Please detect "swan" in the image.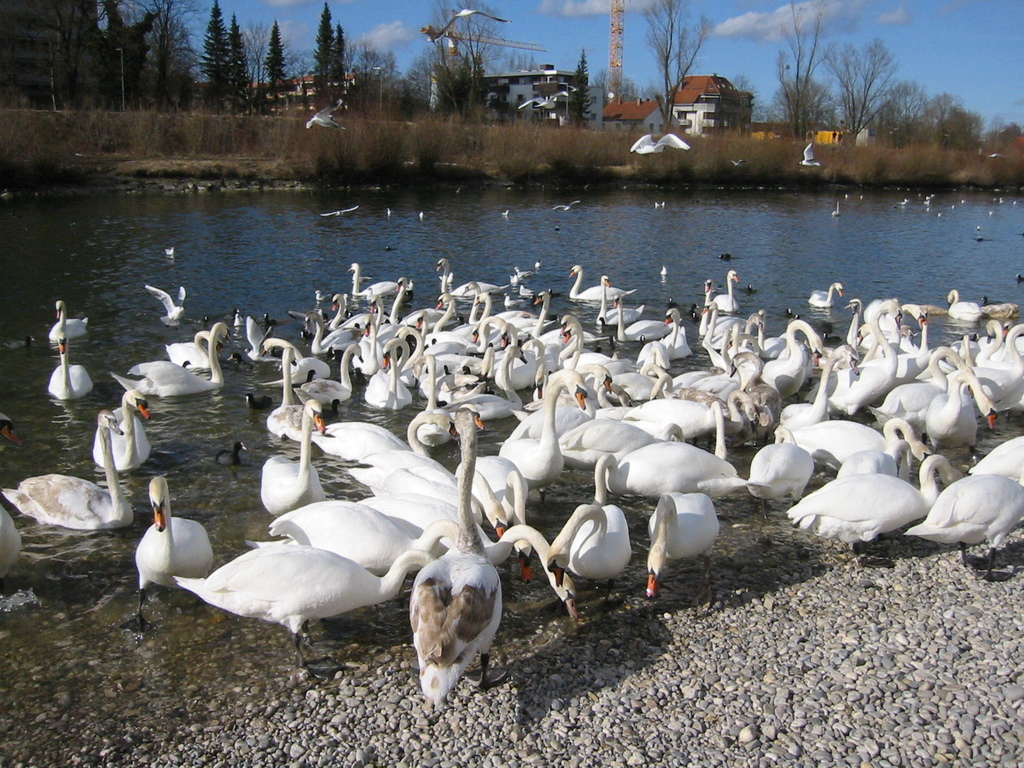
(920,369,997,456).
